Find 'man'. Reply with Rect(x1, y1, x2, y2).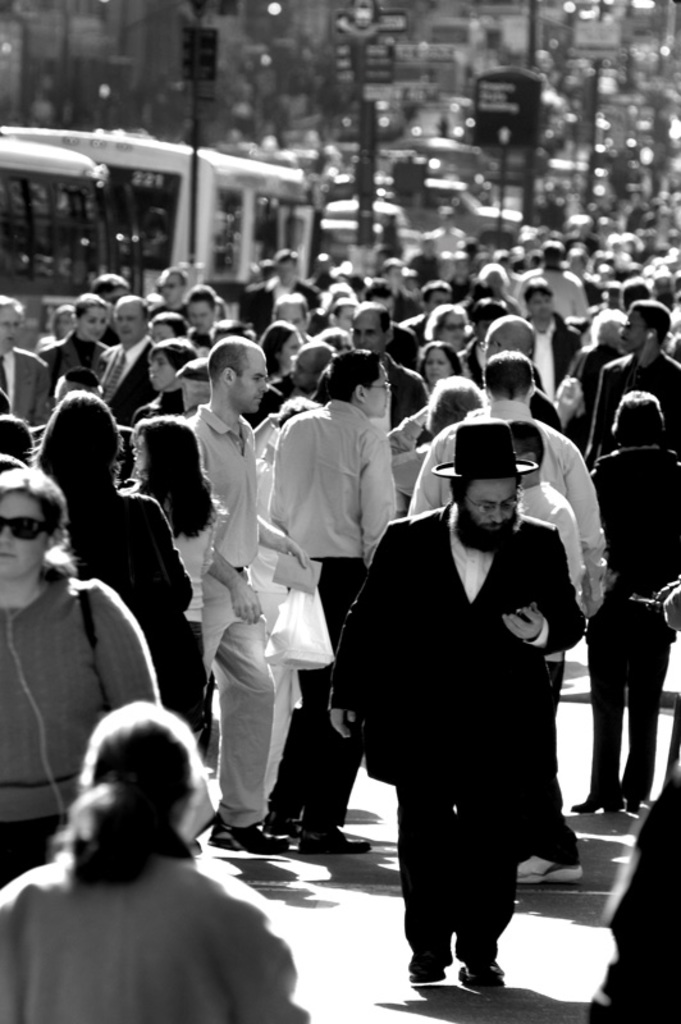
Rect(577, 297, 680, 468).
